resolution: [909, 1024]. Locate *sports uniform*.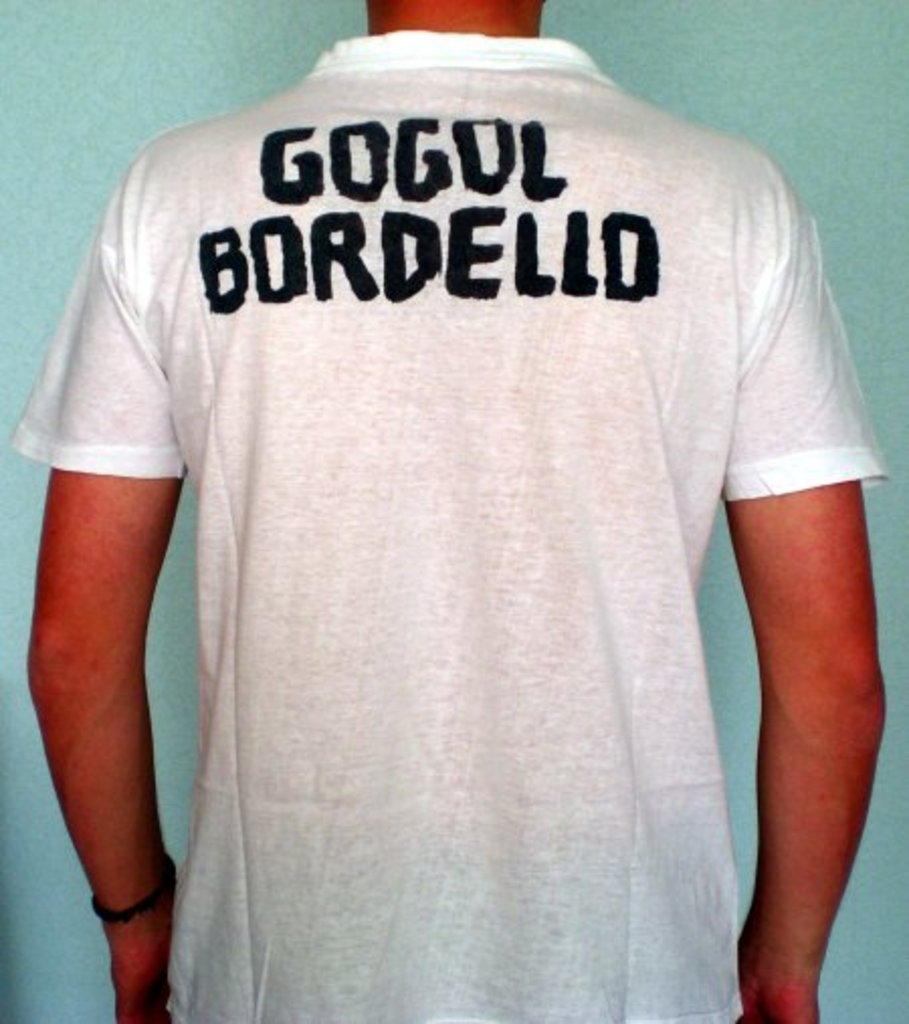
(x1=10, y1=0, x2=887, y2=1023).
